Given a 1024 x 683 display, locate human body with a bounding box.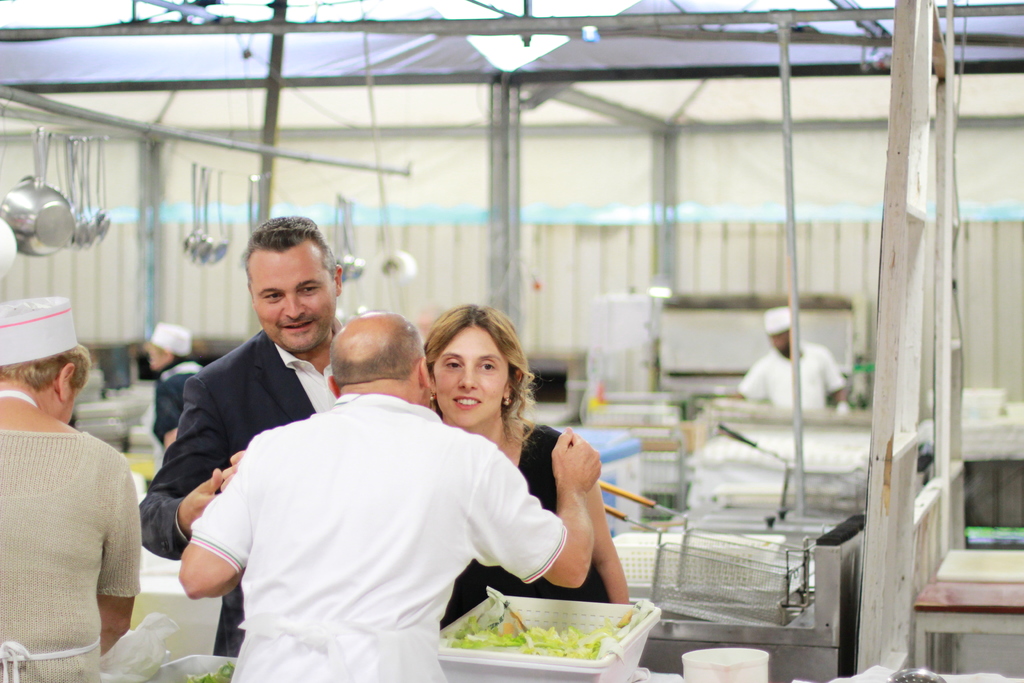
Located: <region>177, 310, 602, 682</region>.
